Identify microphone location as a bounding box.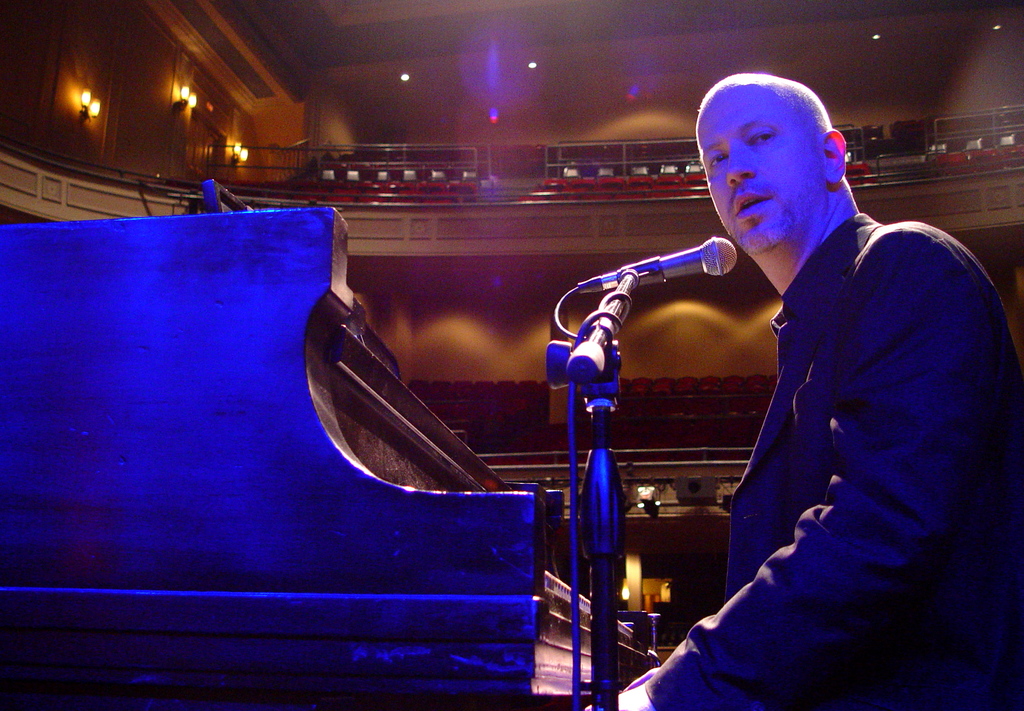
565 266 640 378.
